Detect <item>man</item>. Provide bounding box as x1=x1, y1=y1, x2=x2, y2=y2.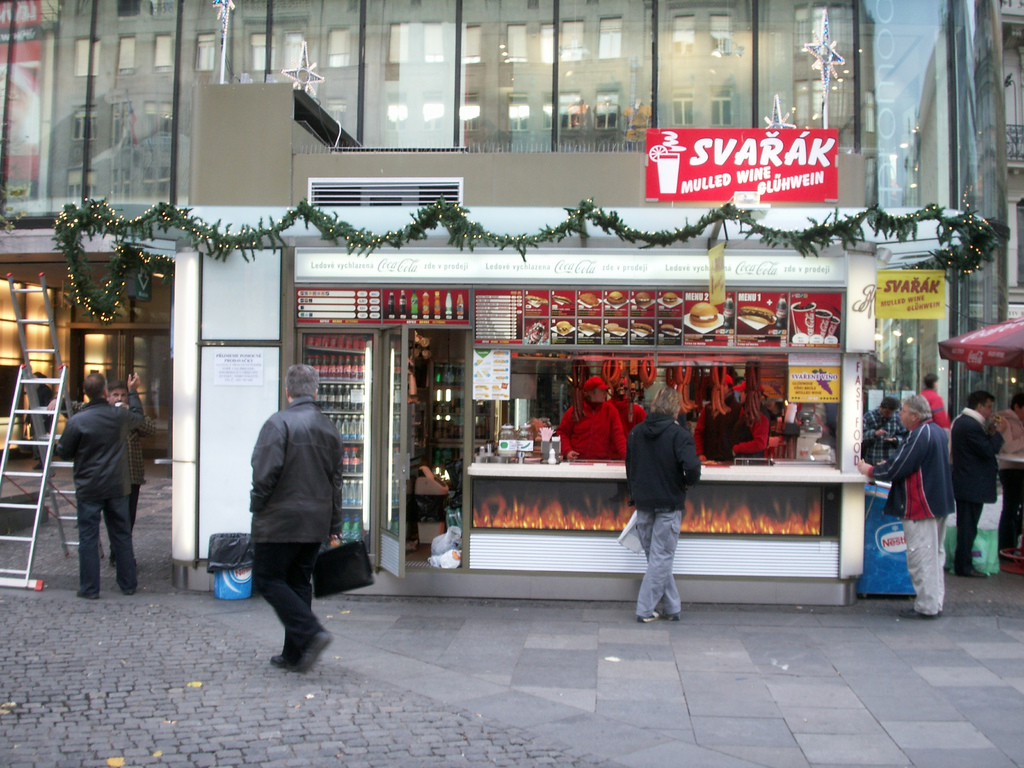
x1=865, y1=396, x2=957, y2=620.
